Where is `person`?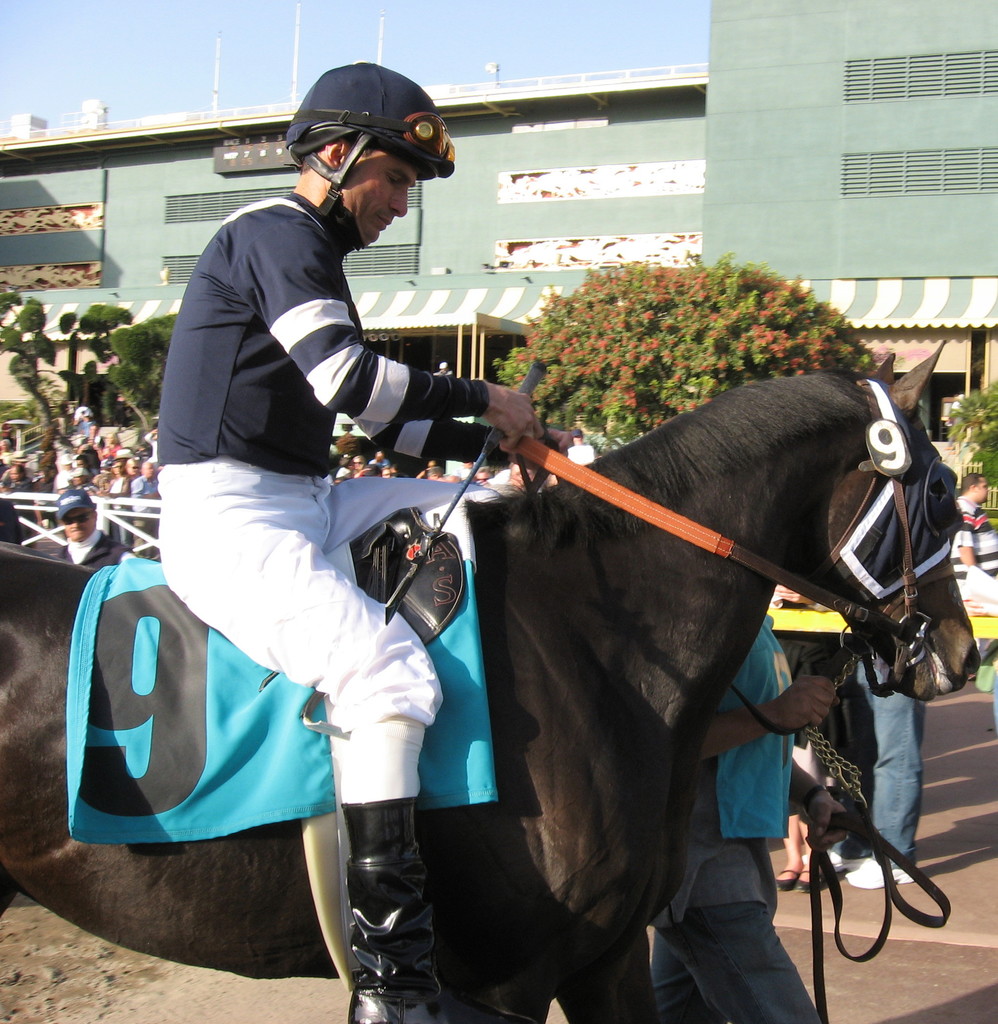
bbox=[133, 93, 509, 964].
